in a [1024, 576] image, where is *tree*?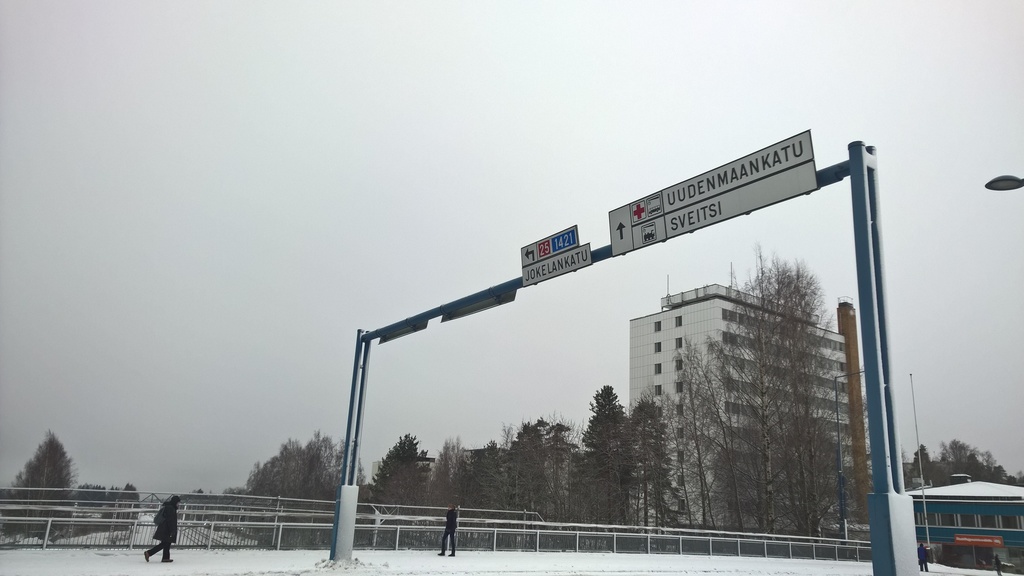
locate(758, 401, 848, 552).
